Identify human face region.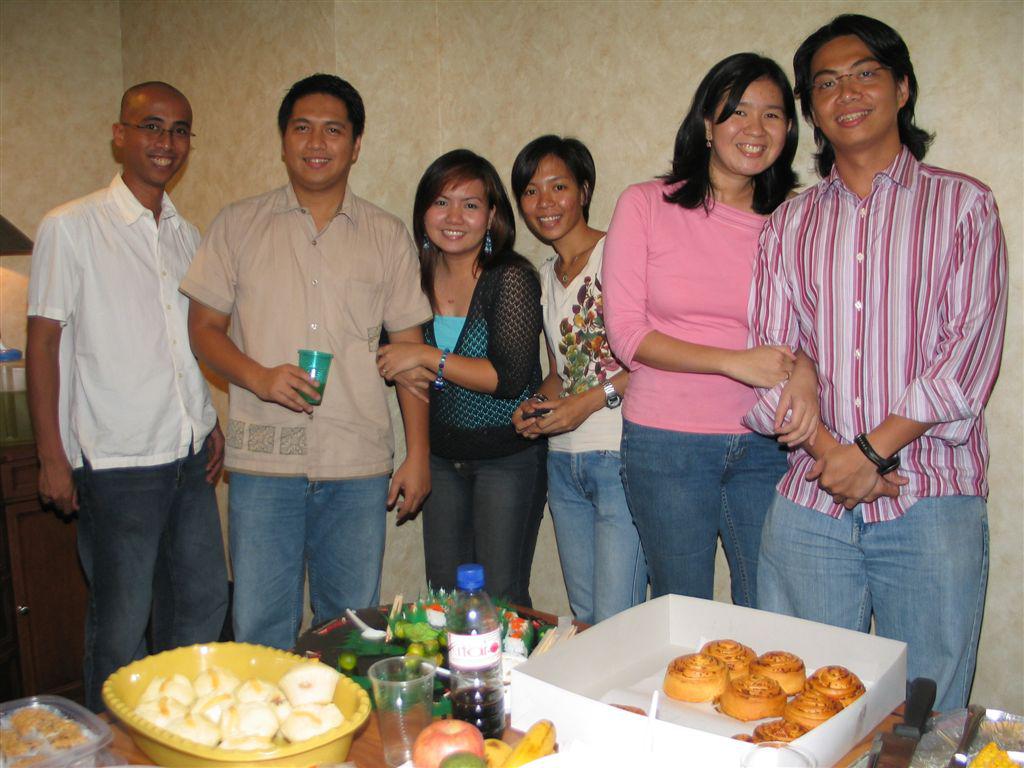
Region: 805/36/898/147.
